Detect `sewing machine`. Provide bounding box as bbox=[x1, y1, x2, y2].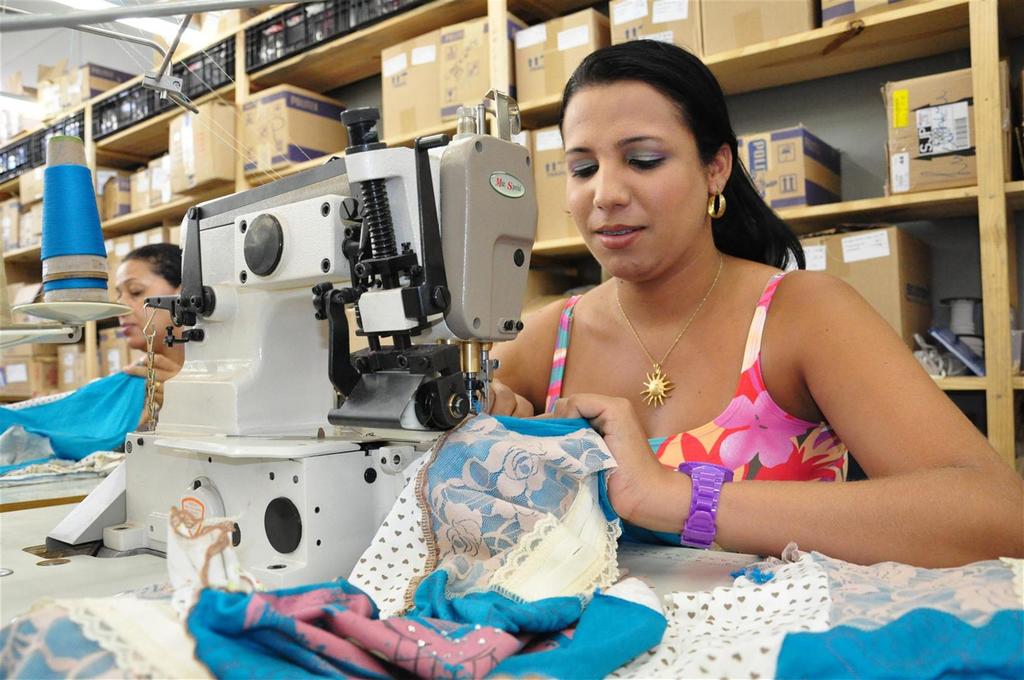
bbox=[42, 84, 544, 599].
